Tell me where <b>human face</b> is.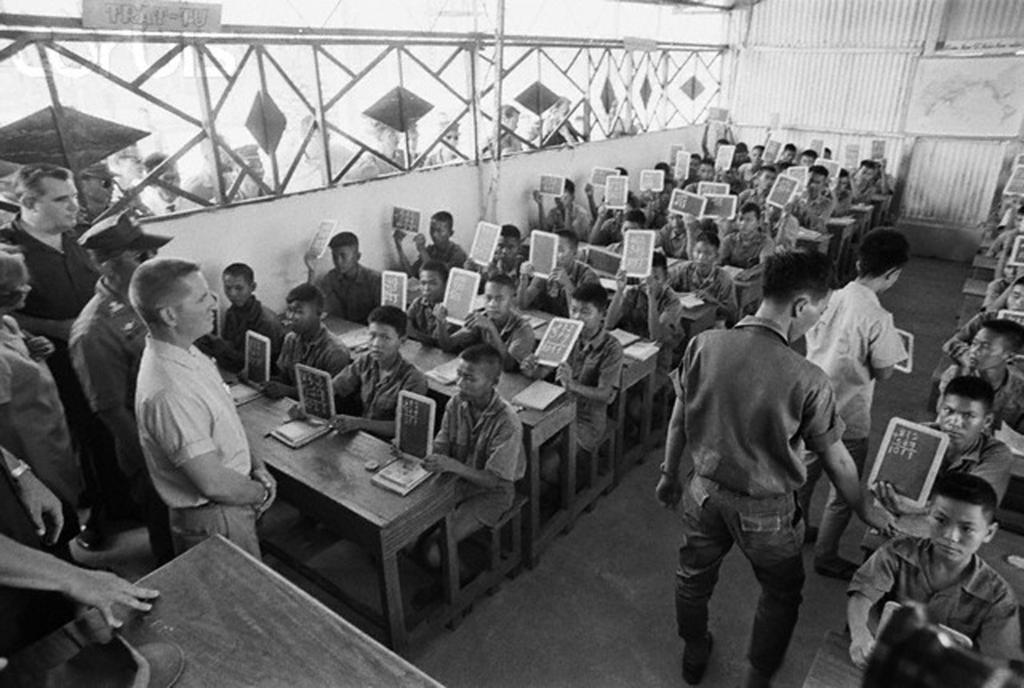
<b>human face</b> is at {"left": 242, "top": 158, "right": 271, "bottom": 187}.
